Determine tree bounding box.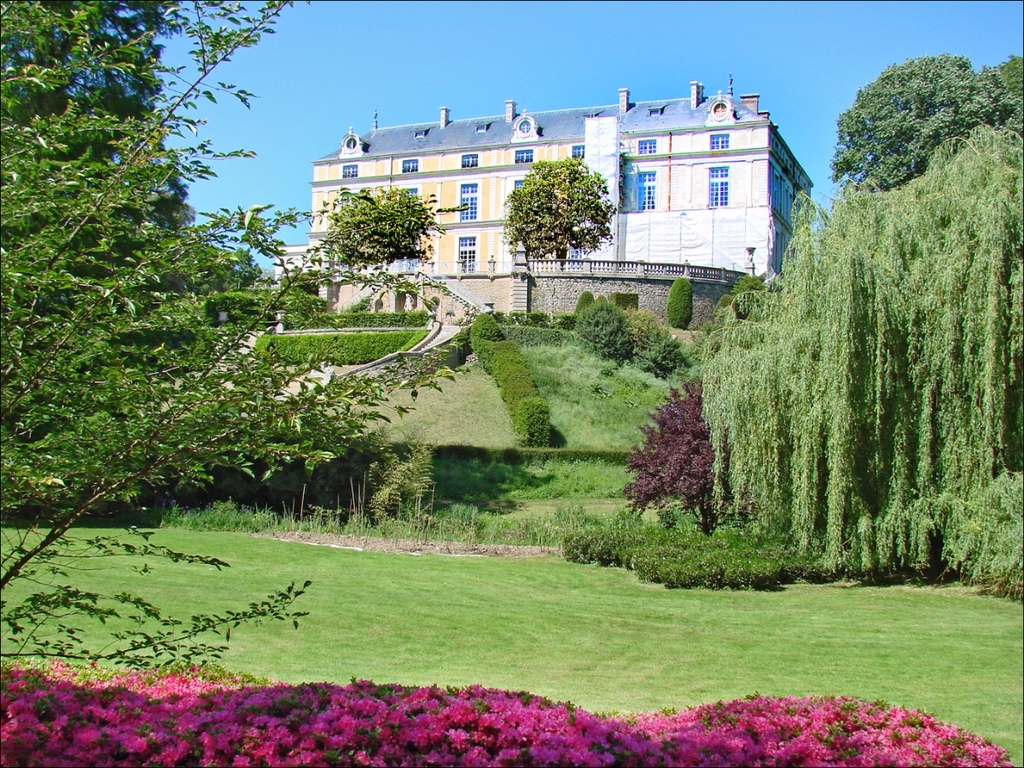
Determined: [x1=314, y1=178, x2=430, y2=323].
